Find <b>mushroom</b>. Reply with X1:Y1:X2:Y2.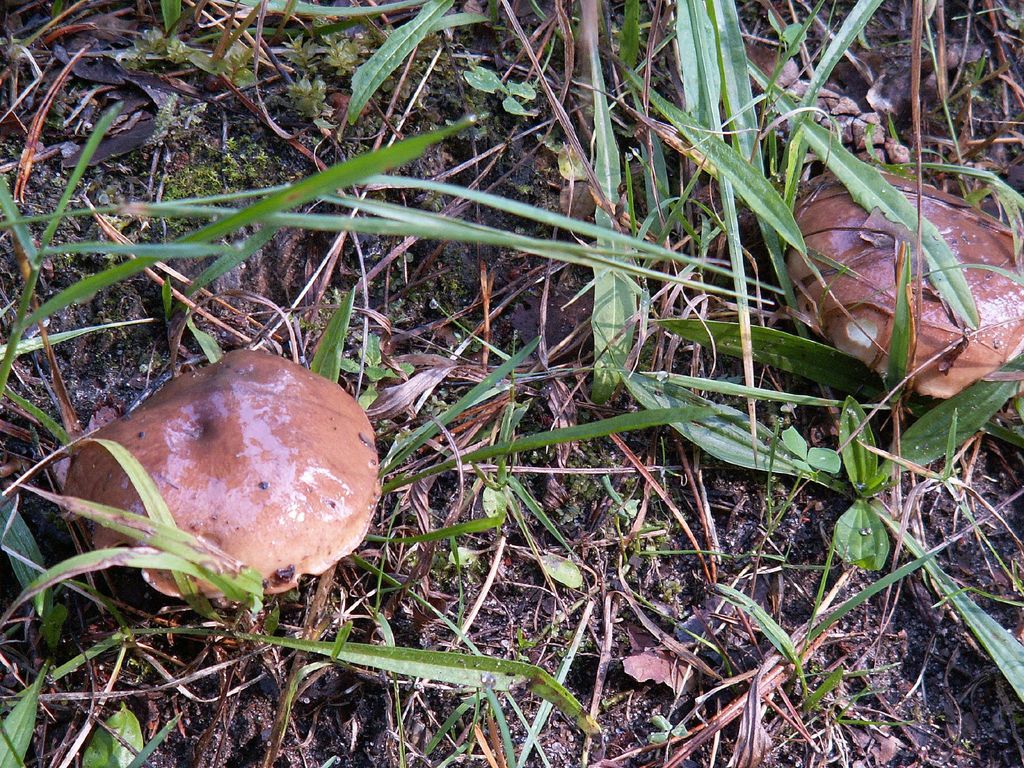
779:169:1023:398.
